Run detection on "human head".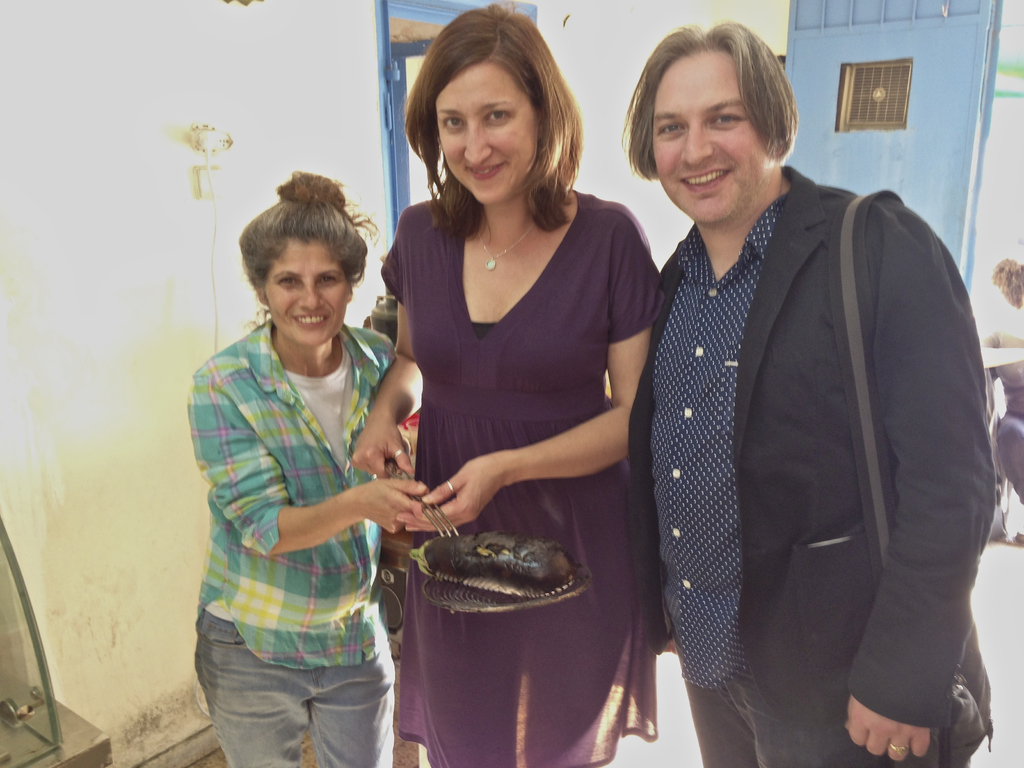
Result: (227,166,374,362).
